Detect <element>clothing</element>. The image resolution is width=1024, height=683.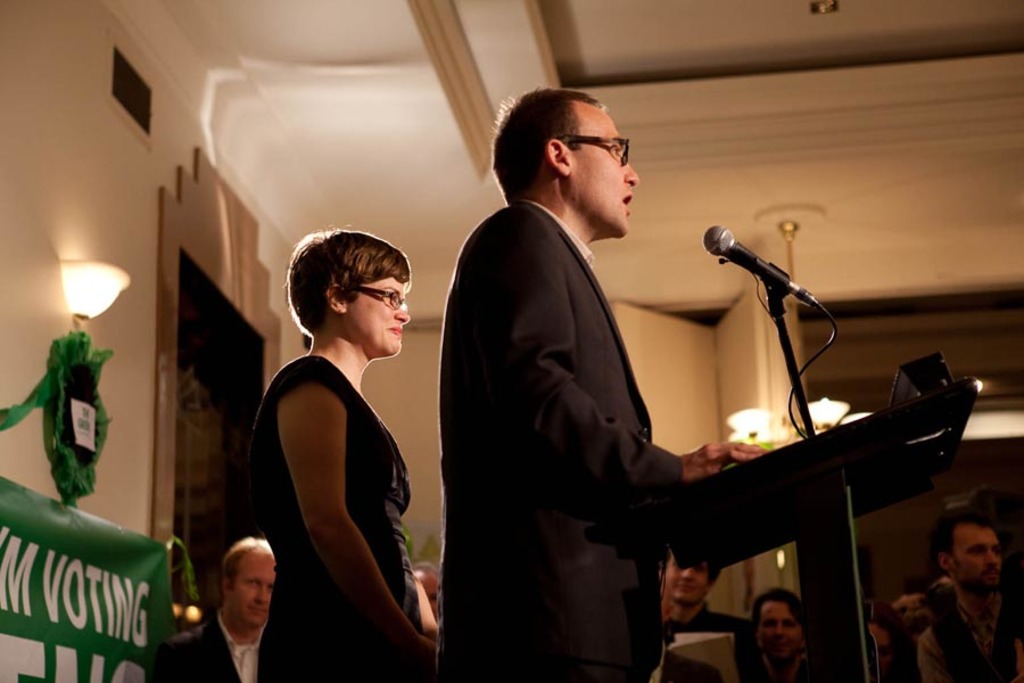
916,603,1023,682.
